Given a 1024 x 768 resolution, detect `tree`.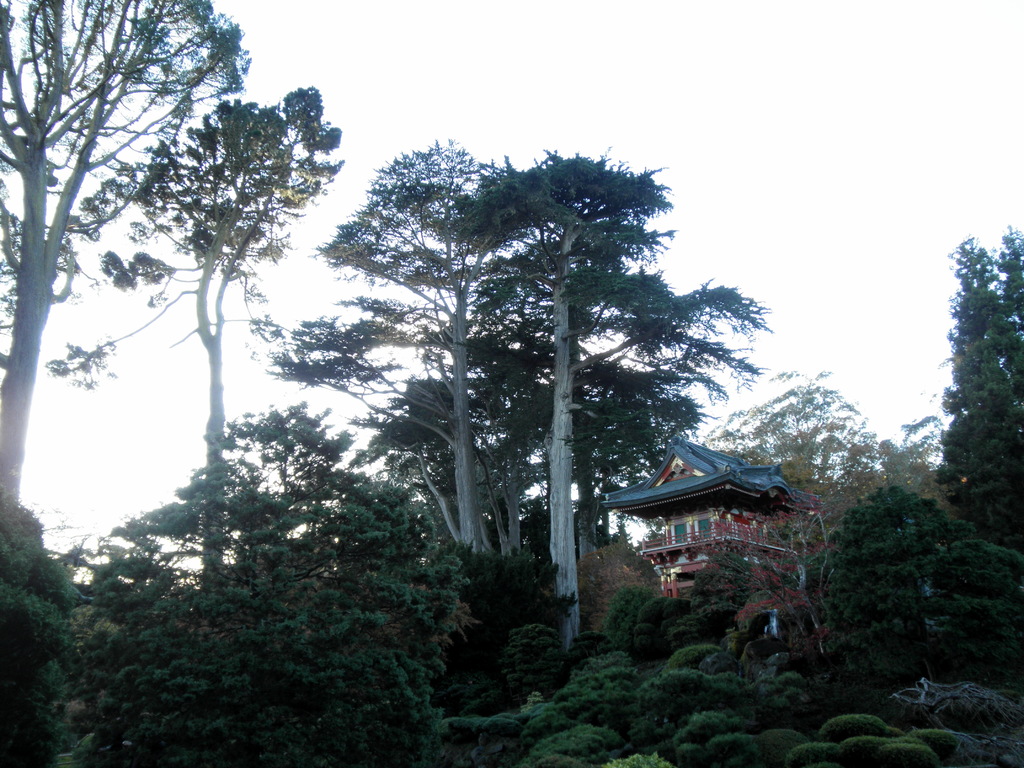
[left=453, top=145, right=769, bottom=659].
